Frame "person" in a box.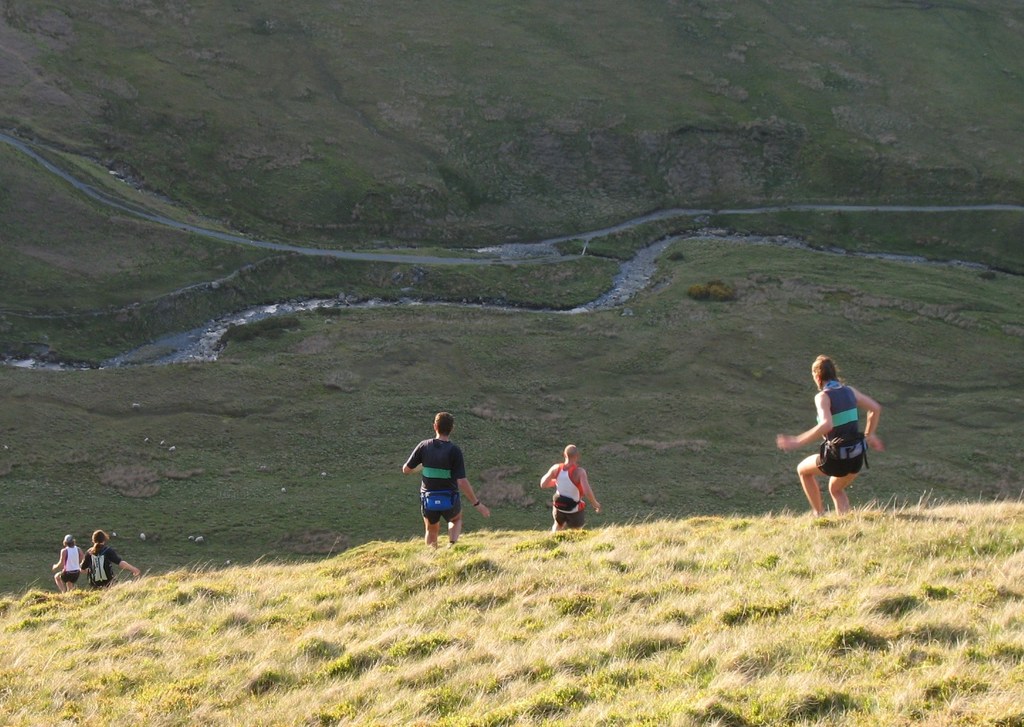
l=545, t=444, r=603, b=532.
